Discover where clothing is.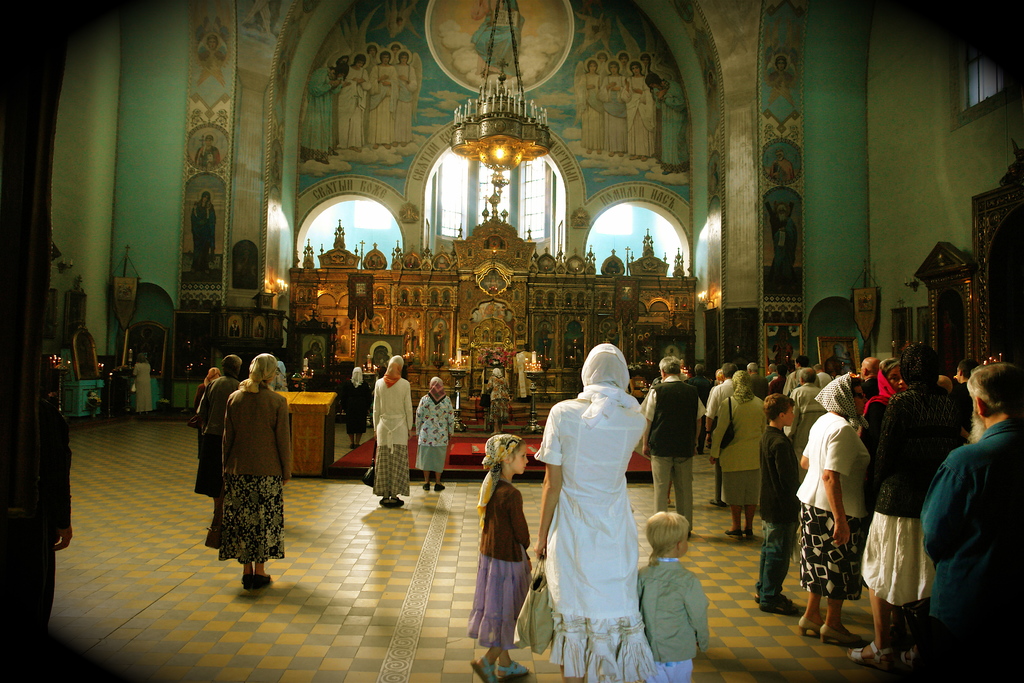
Discovered at 691, 373, 714, 409.
